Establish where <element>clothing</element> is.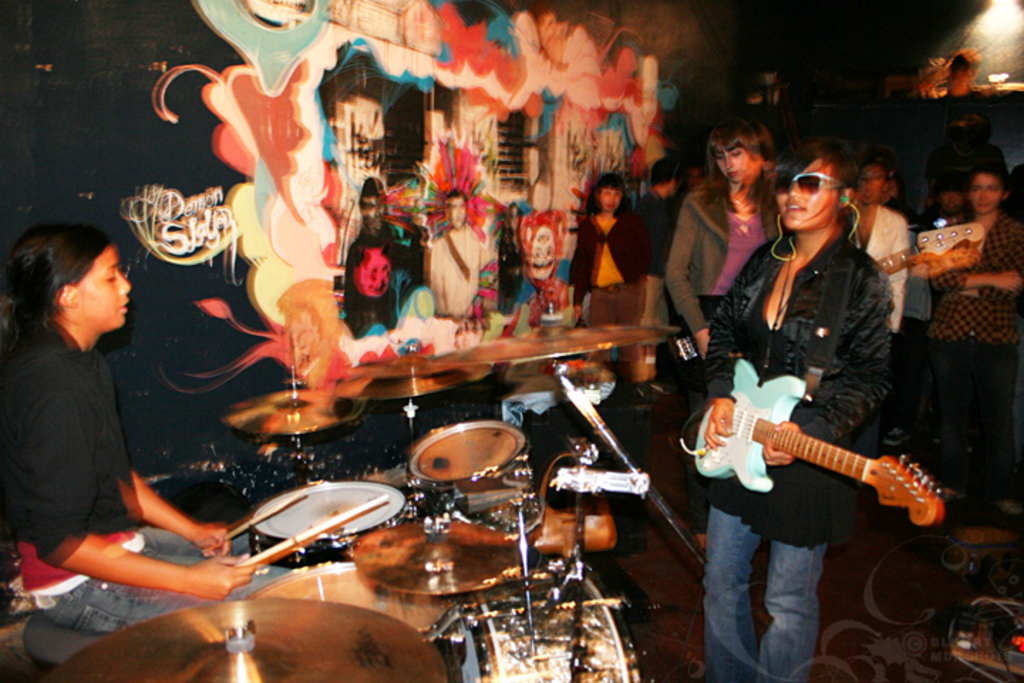
Established at box=[666, 174, 778, 336].
